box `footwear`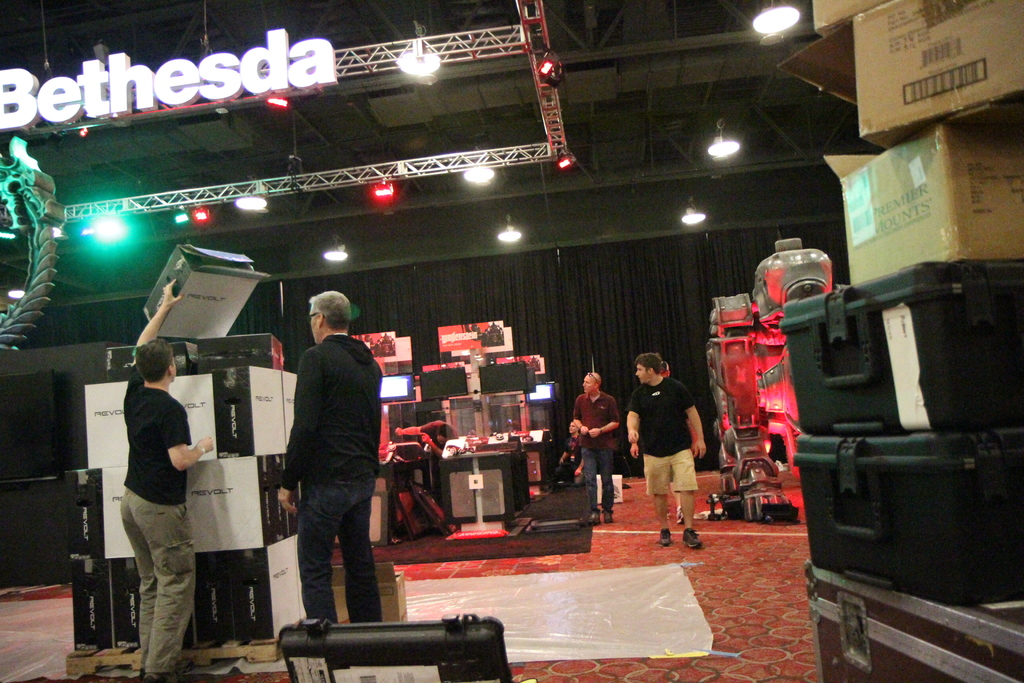
{"x1": 140, "y1": 659, "x2": 191, "y2": 677}
